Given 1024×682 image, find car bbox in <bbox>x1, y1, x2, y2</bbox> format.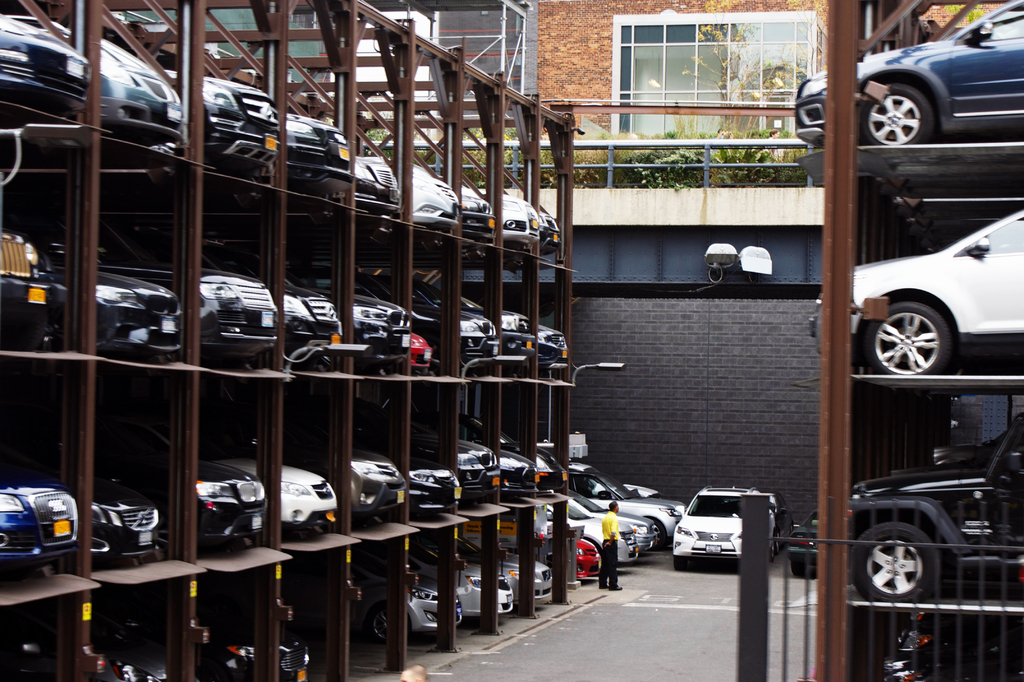
<bbox>538, 448, 572, 494</bbox>.
